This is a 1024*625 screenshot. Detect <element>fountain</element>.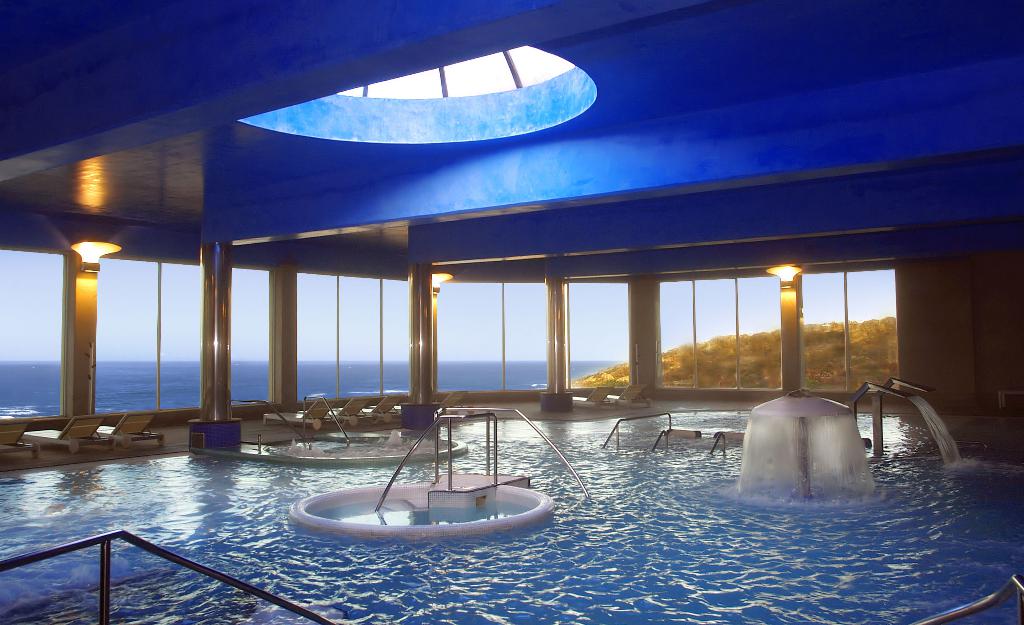
[x1=870, y1=360, x2=959, y2=479].
